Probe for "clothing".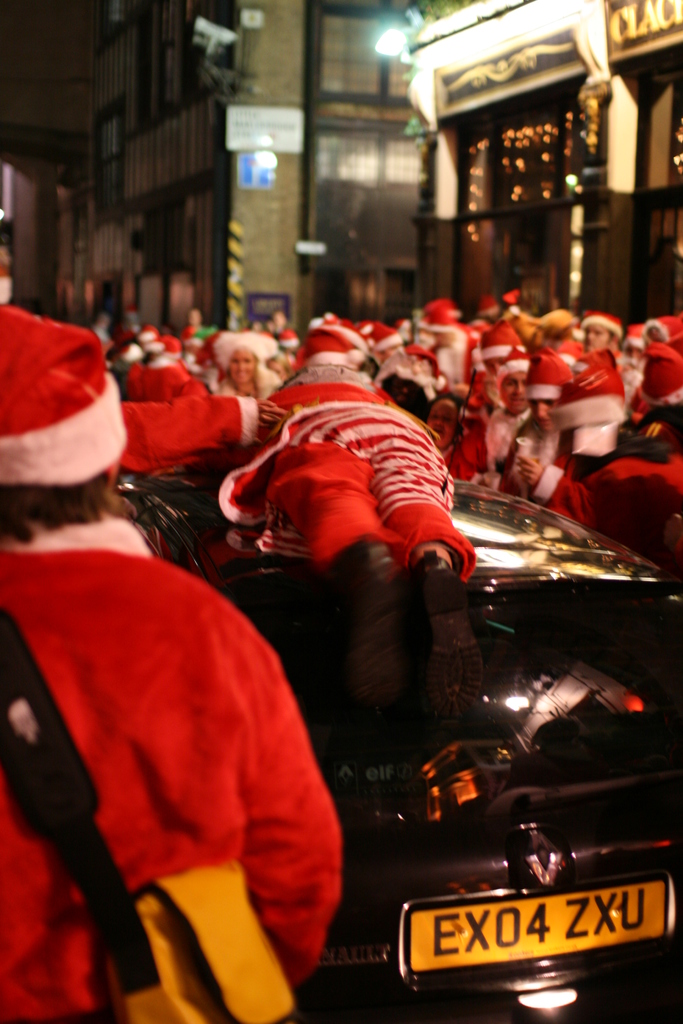
Probe result: (509,419,568,499).
